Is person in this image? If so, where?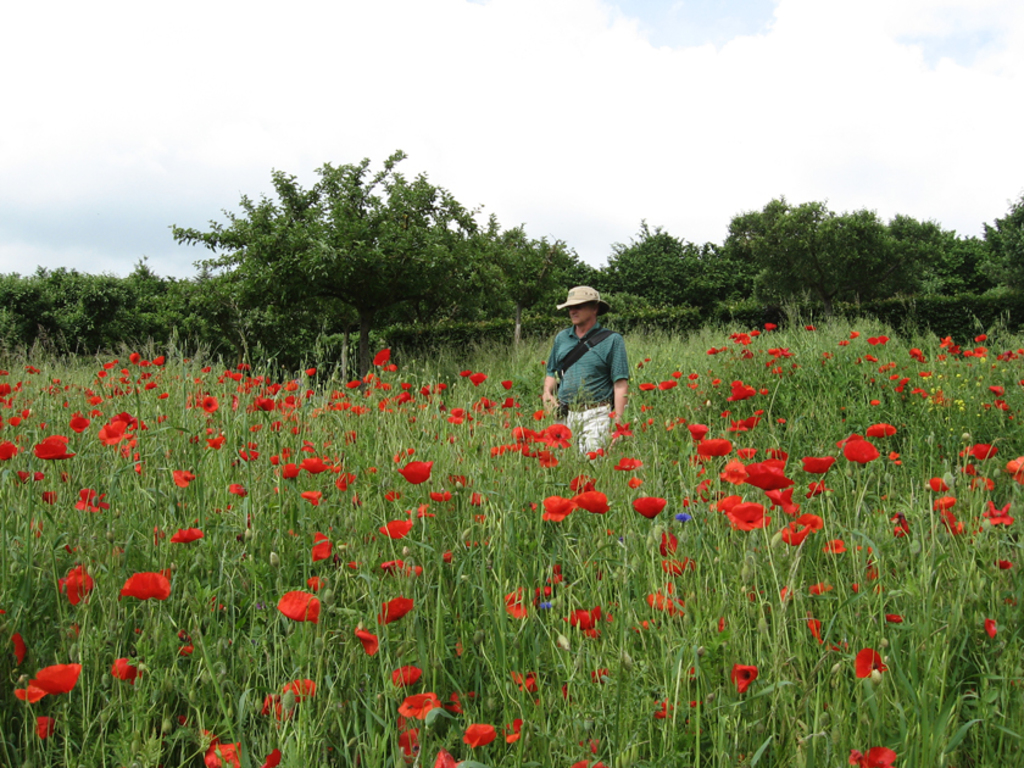
Yes, at x1=547, y1=285, x2=640, y2=445.
